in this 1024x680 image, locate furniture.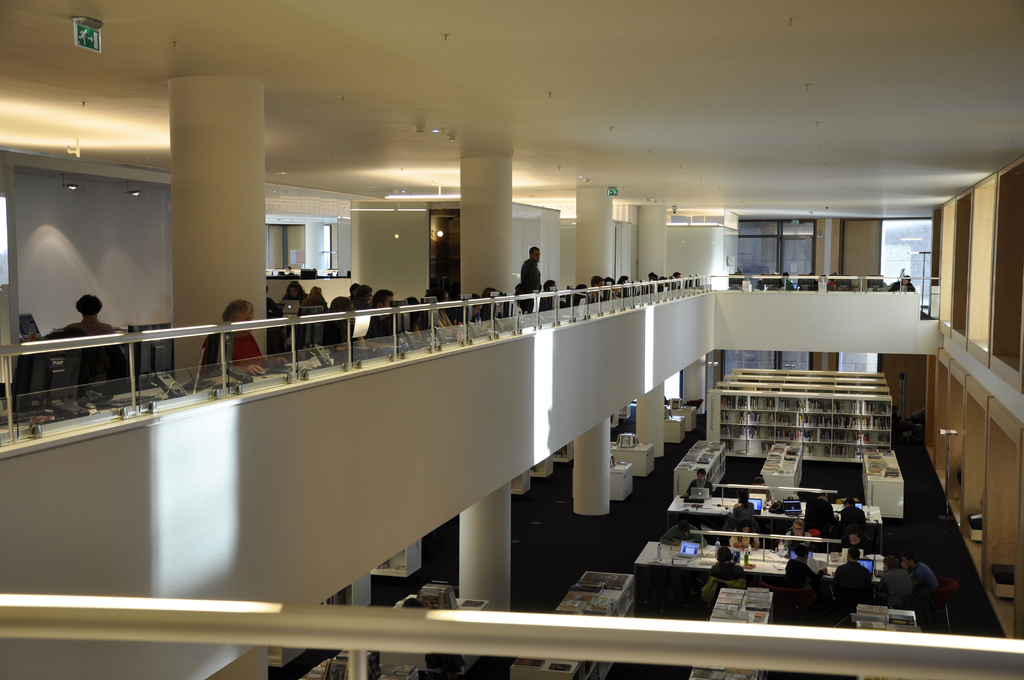
Bounding box: bbox=(674, 433, 728, 491).
